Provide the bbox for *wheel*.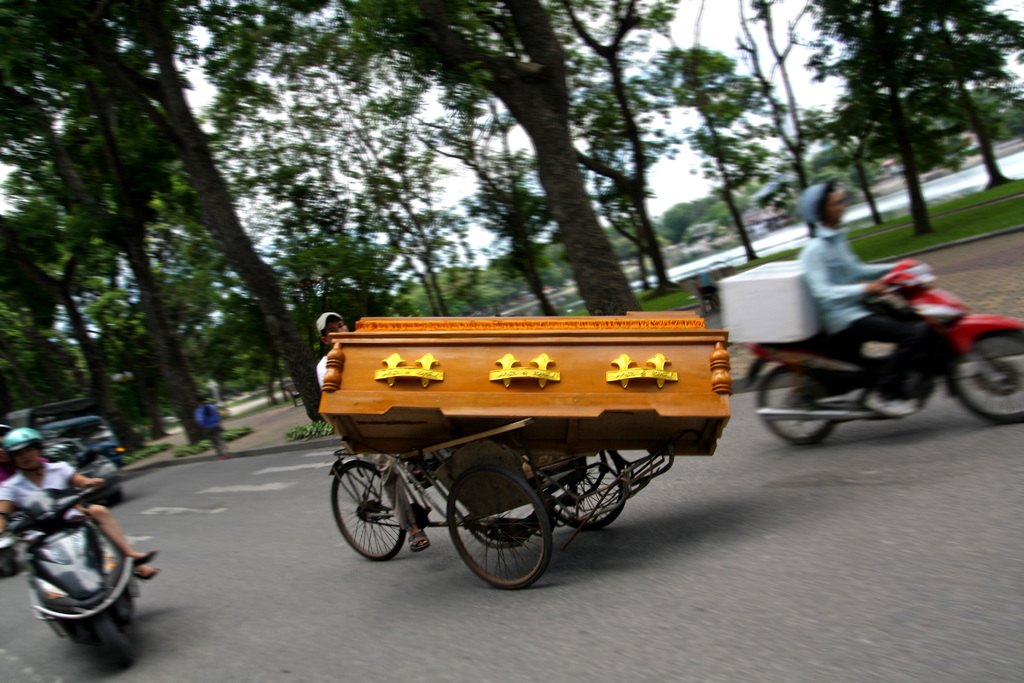
bbox(336, 463, 416, 566).
